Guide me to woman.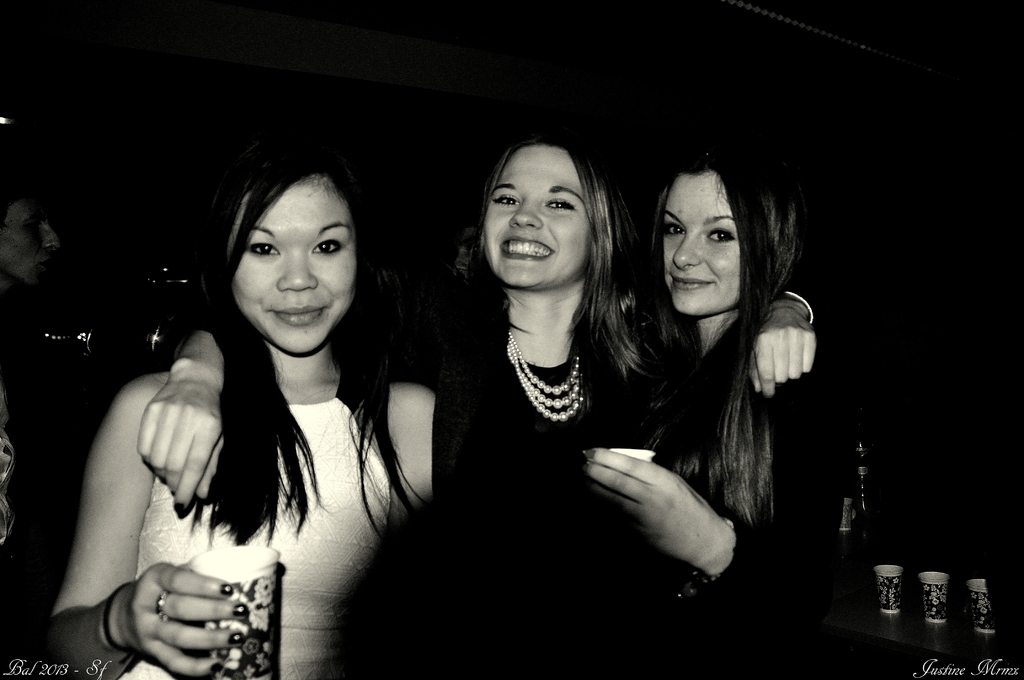
Guidance: left=573, top=140, right=859, bottom=679.
